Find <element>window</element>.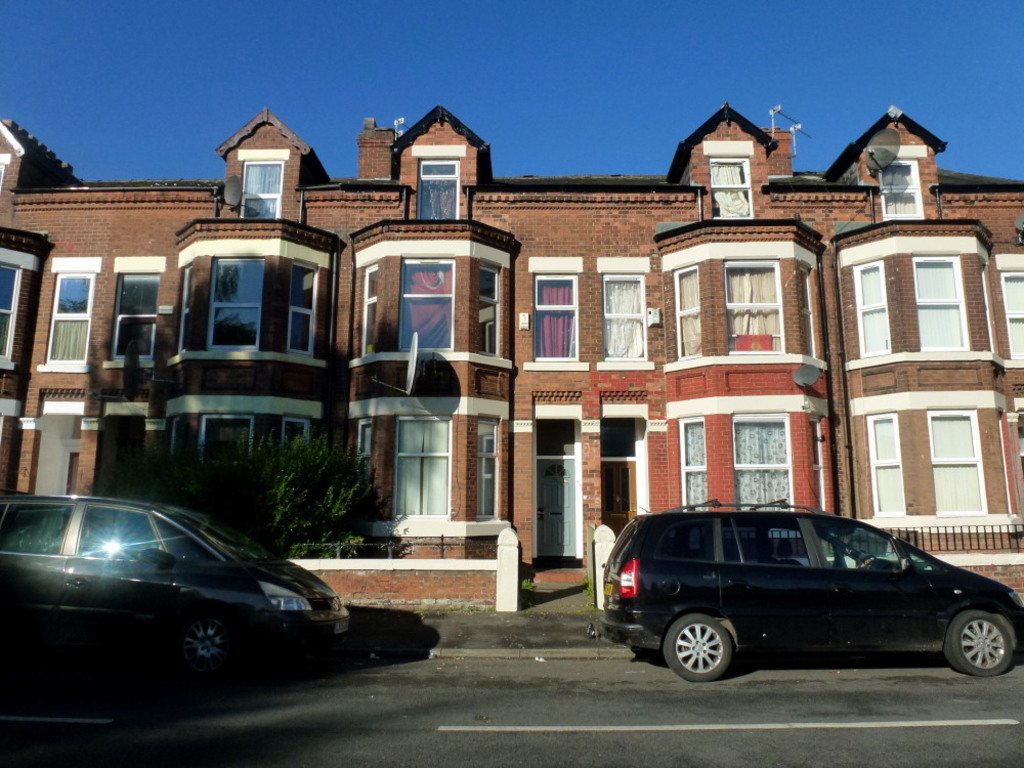
{"x1": 477, "y1": 264, "x2": 503, "y2": 358}.
